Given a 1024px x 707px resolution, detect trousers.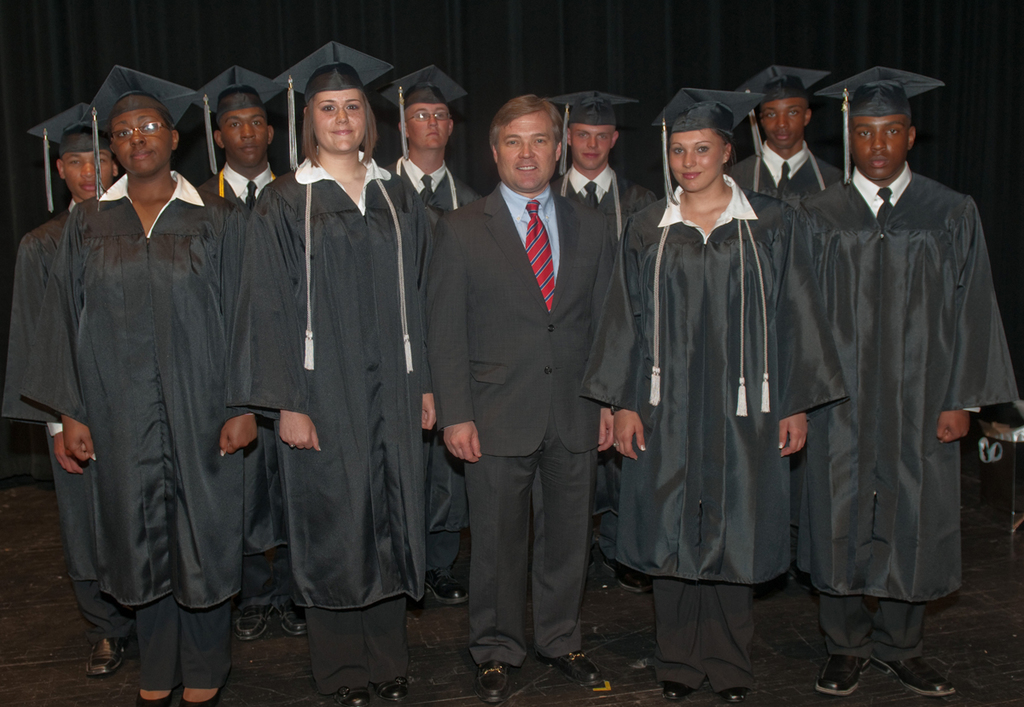
<bbox>424, 532, 461, 586</bbox>.
